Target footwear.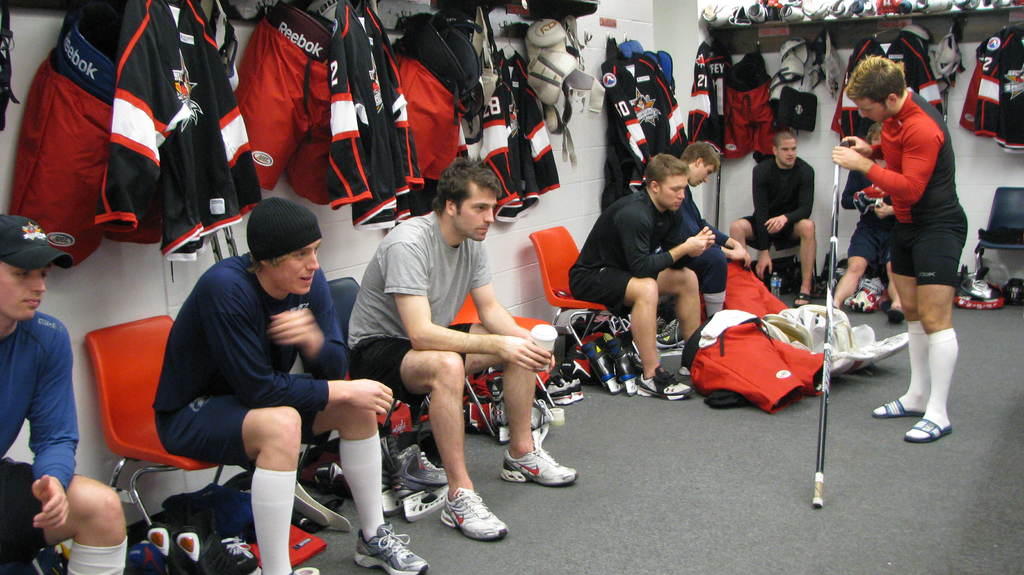
Target region: BBox(634, 361, 691, 401).
